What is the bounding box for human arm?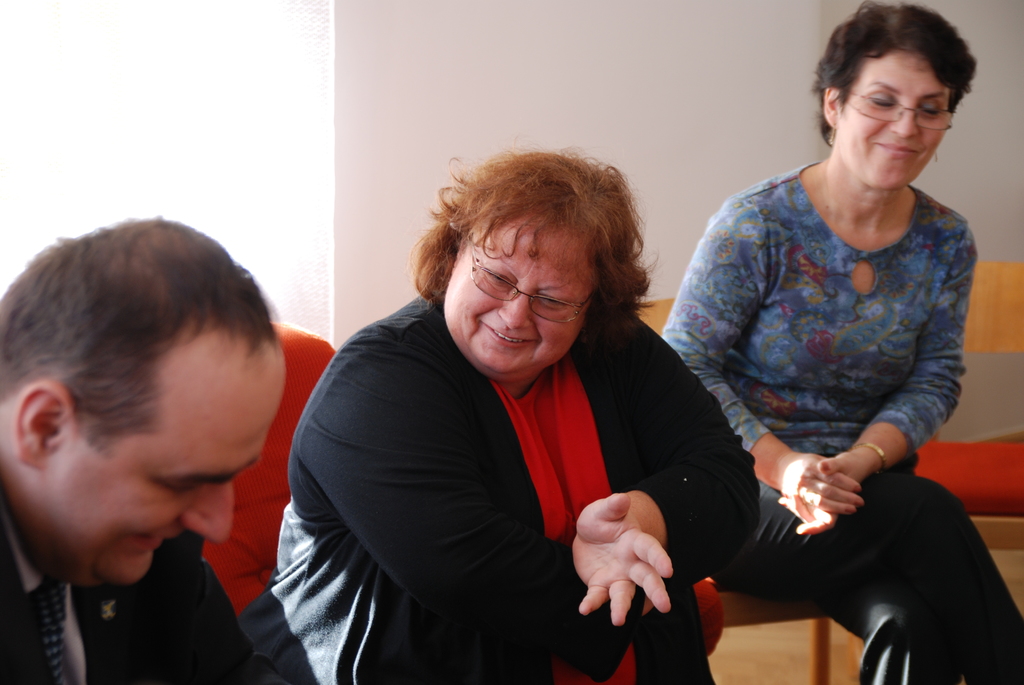
select_region(659, 164, 856, 547).
